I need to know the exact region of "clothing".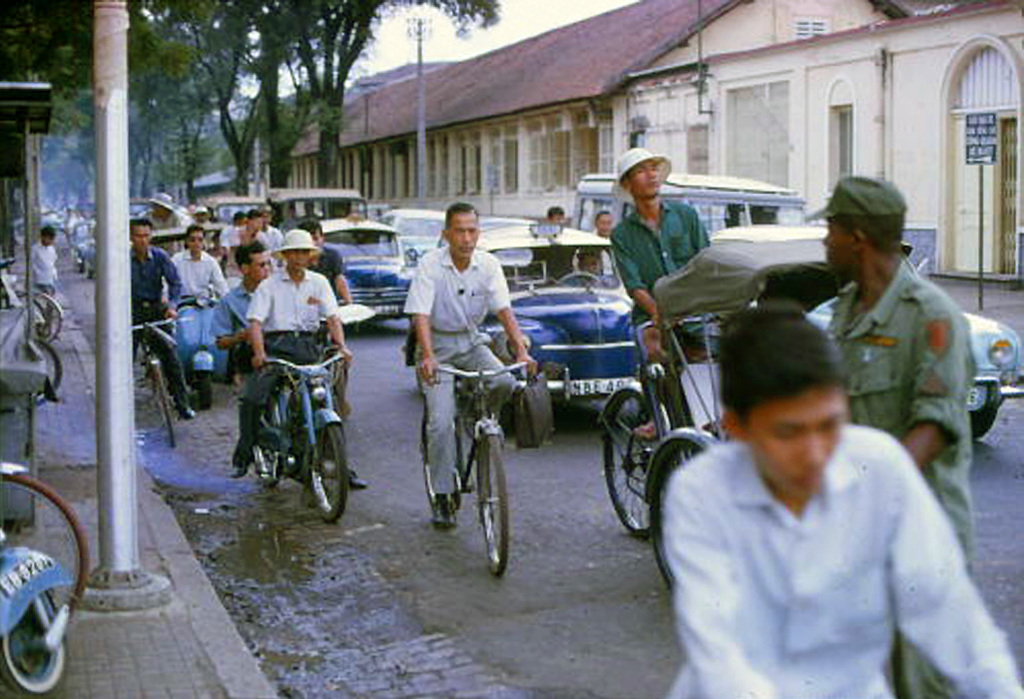
Region: 27,243,57,299.
